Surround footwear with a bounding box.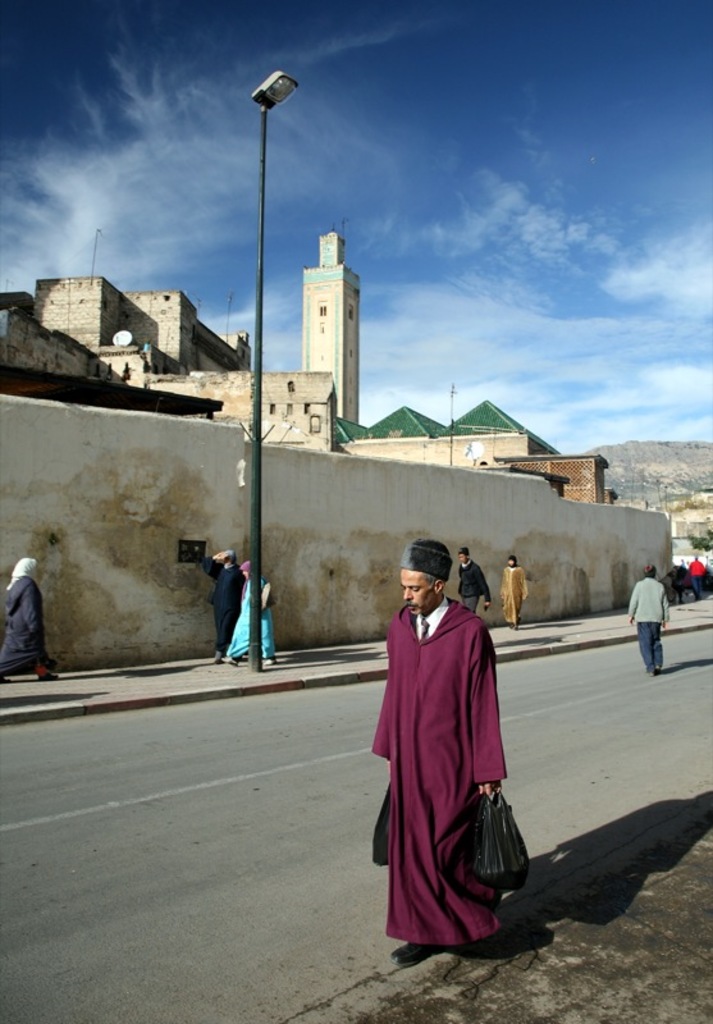
x1=1 y1=673 x2=15 y2=682.
